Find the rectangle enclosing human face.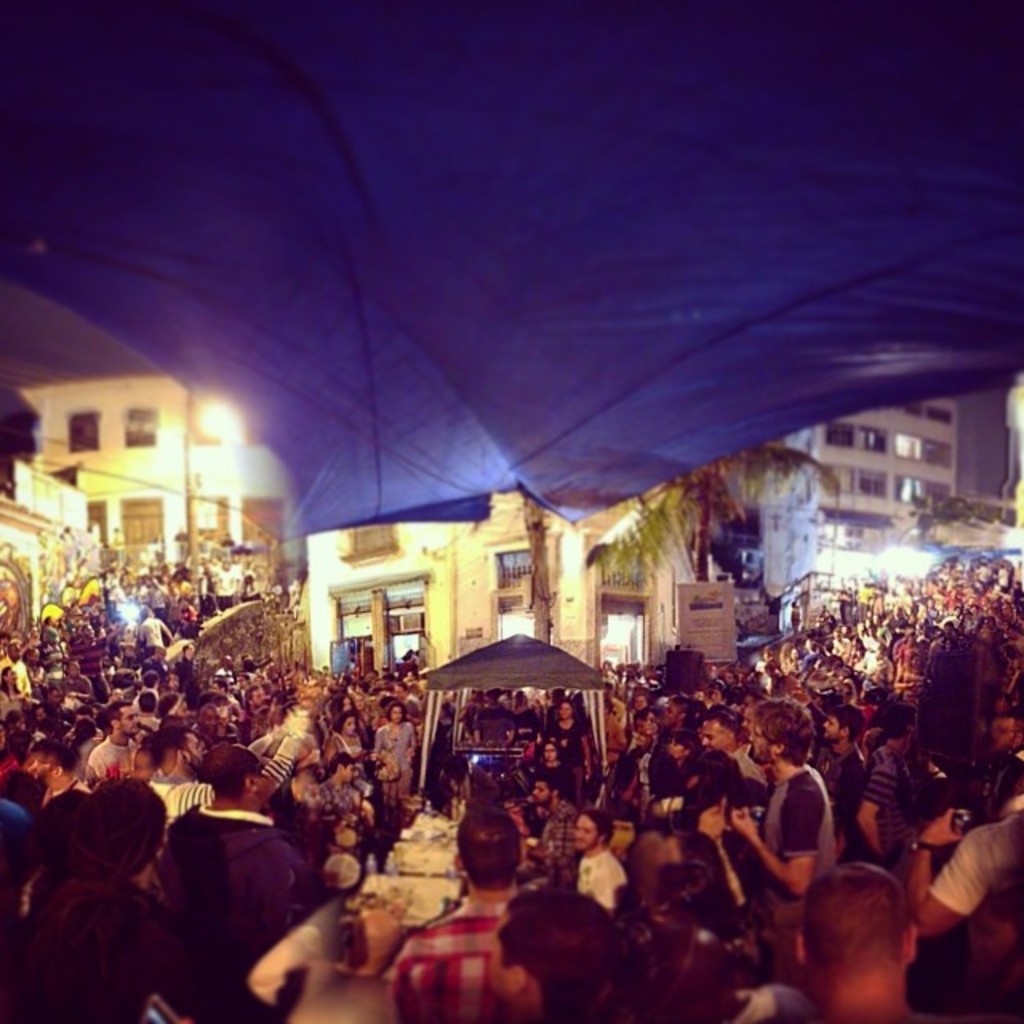
(184,736,200,774).
